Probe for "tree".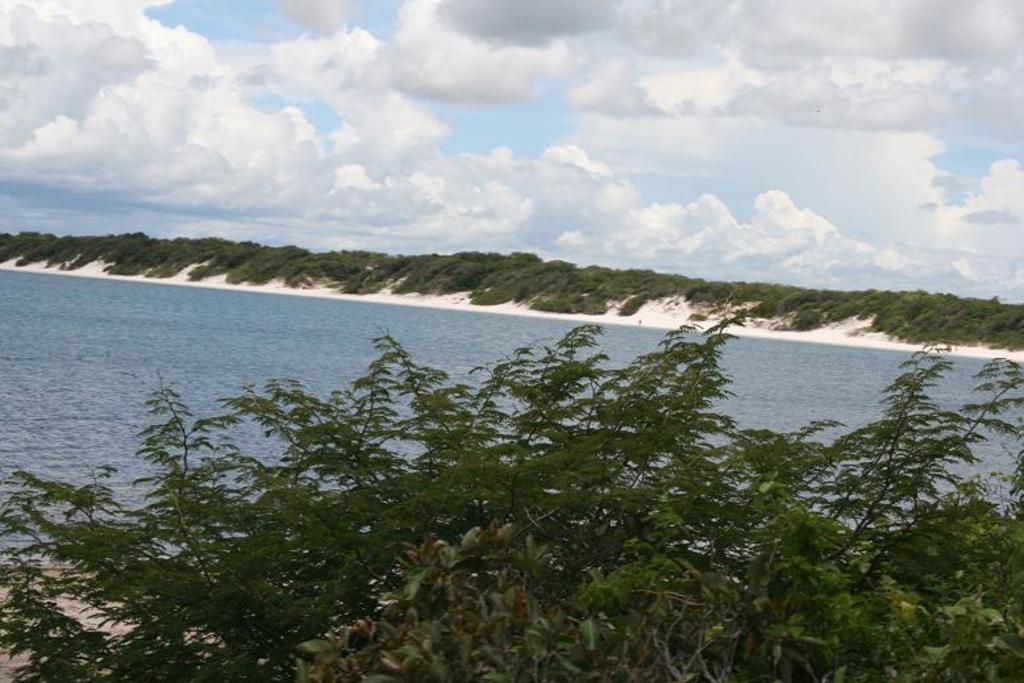
Probe result: bbox(0, 315, 1023, 676).
